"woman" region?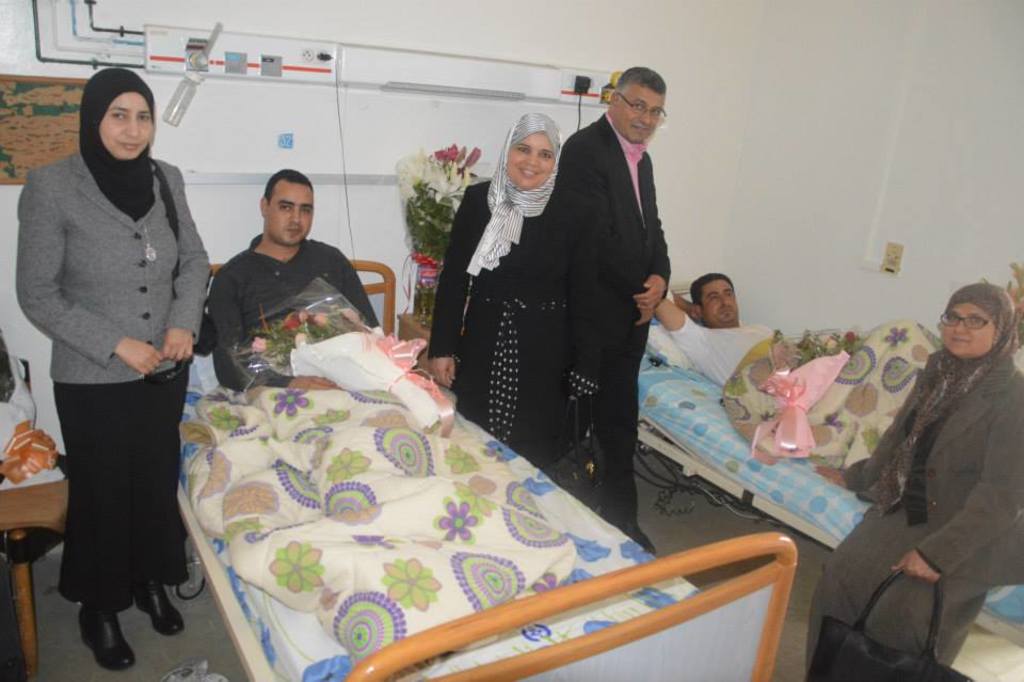
select_region(425, 108, 574, 478)
